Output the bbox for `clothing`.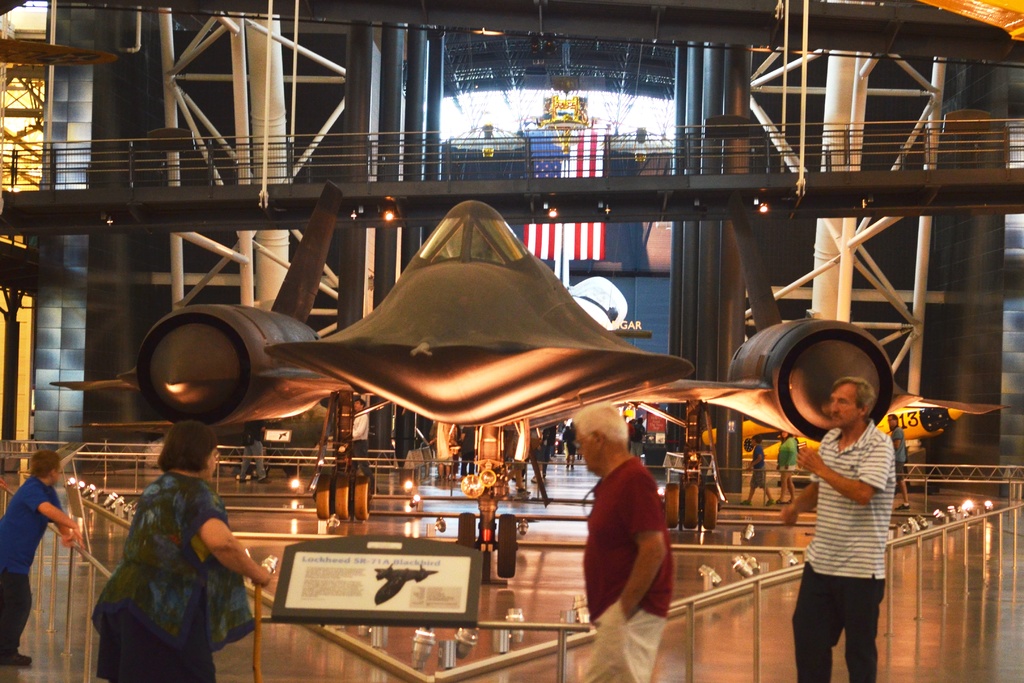
564 422 577 456.
